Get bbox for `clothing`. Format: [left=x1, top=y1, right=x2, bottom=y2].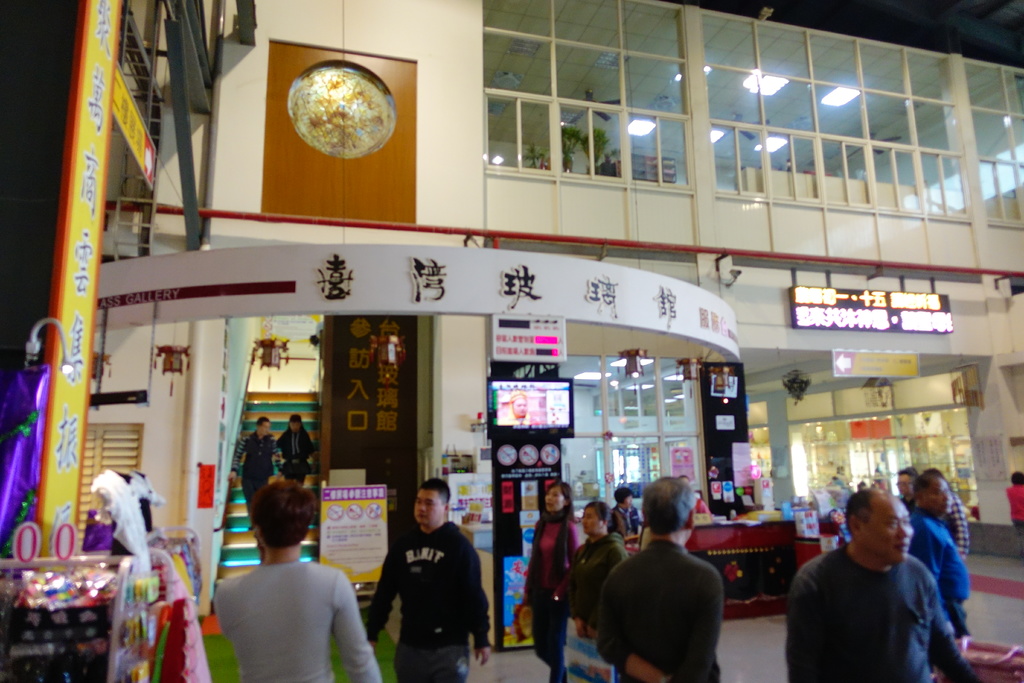
[left=901, top=498, right=917, bottom=512].
